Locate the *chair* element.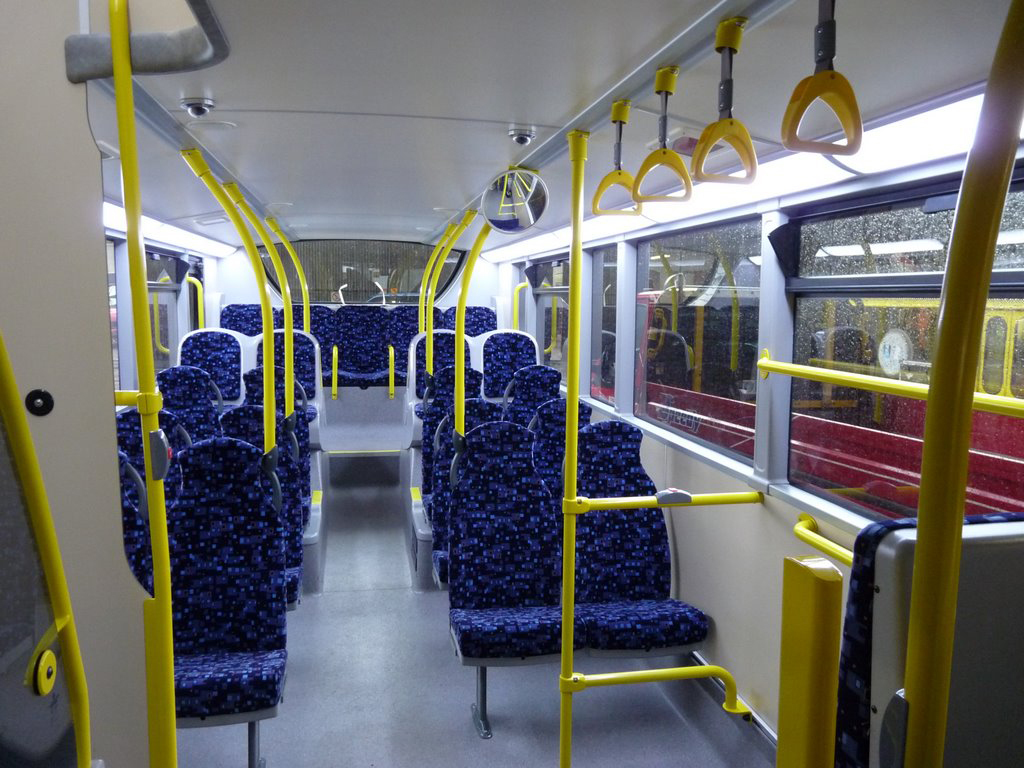
Element bbox: x1=257 y1=331 x2=331 y2=413.
